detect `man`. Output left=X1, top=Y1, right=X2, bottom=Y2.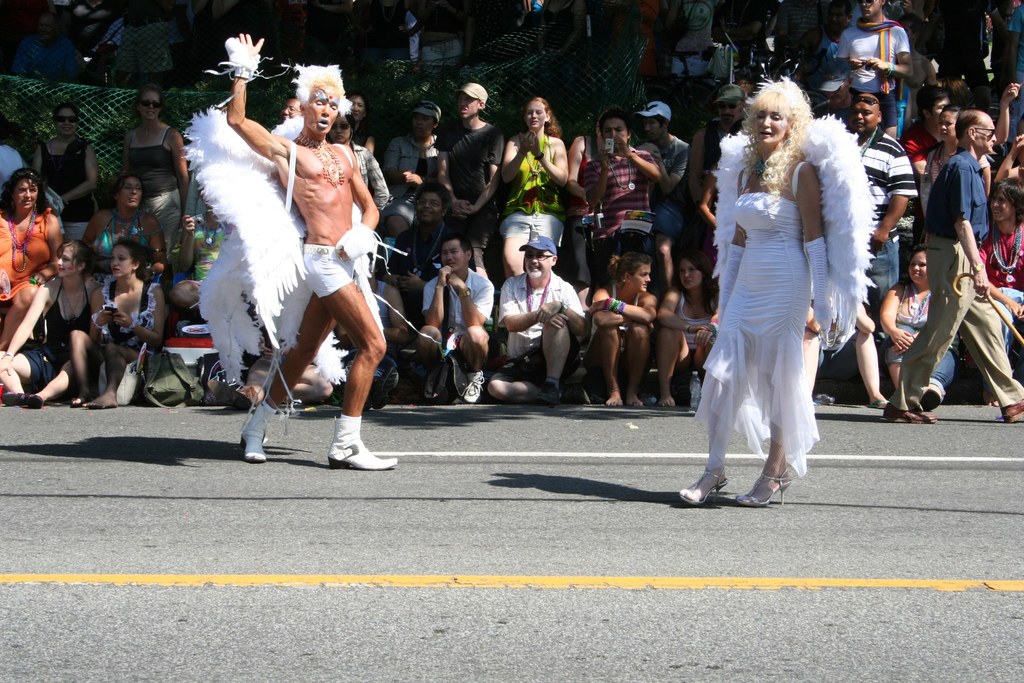
left=826, top=83, right=865, bottom=142.
